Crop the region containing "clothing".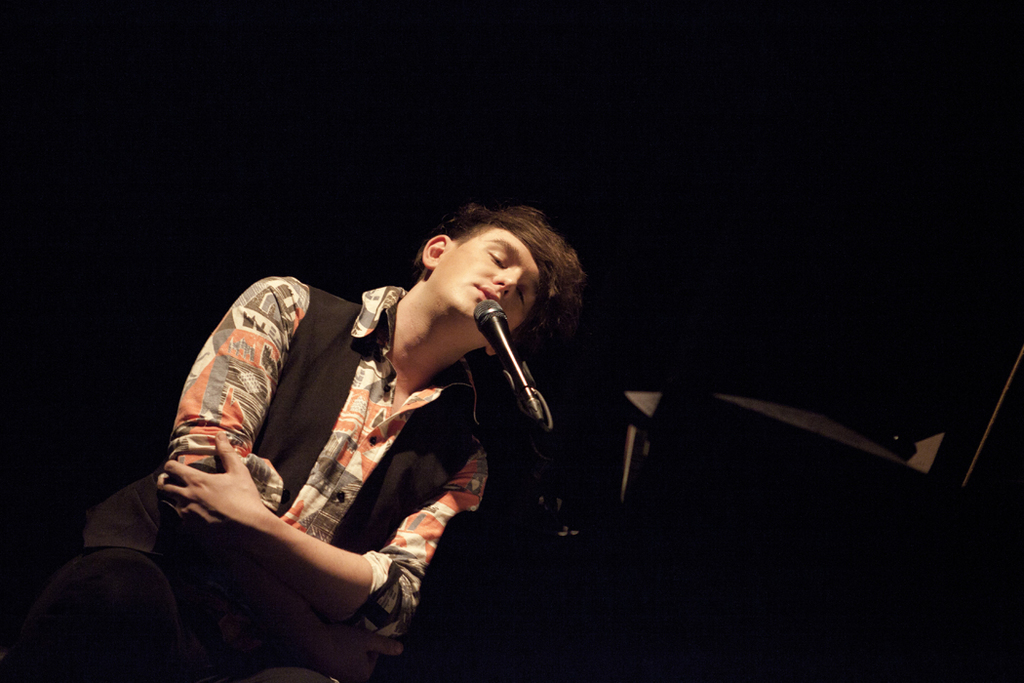
Crop region: [left=118, top=182, right=605, bottom=682].
